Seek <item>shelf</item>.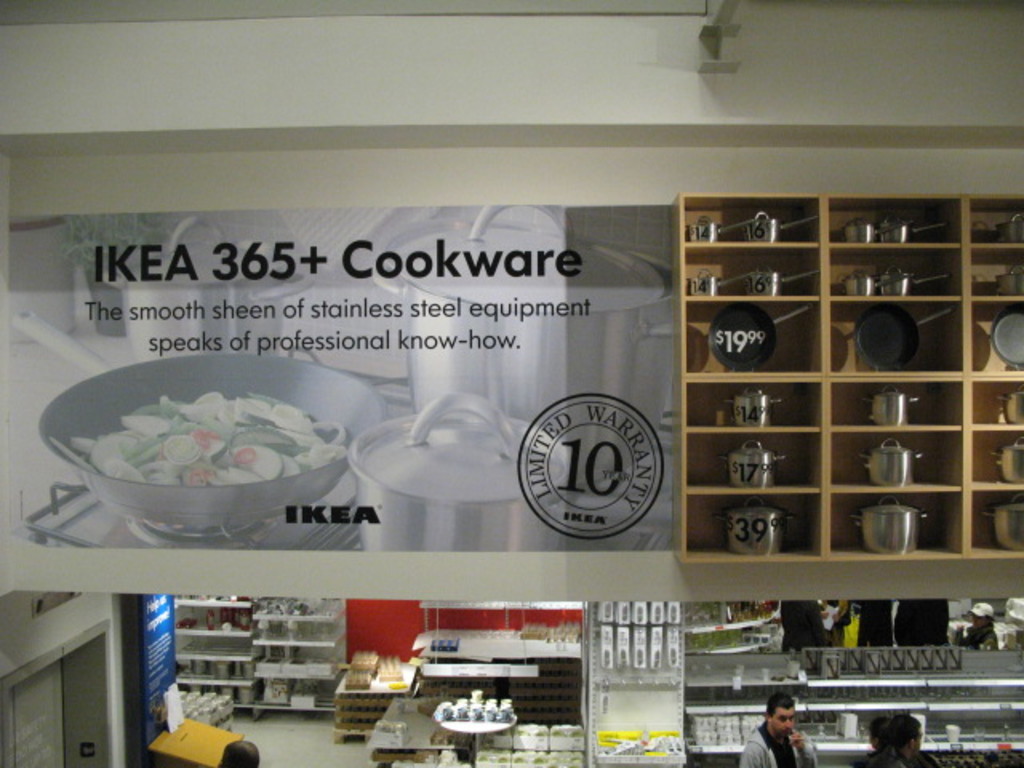
<region>686, 198, 827, 240</region>.
